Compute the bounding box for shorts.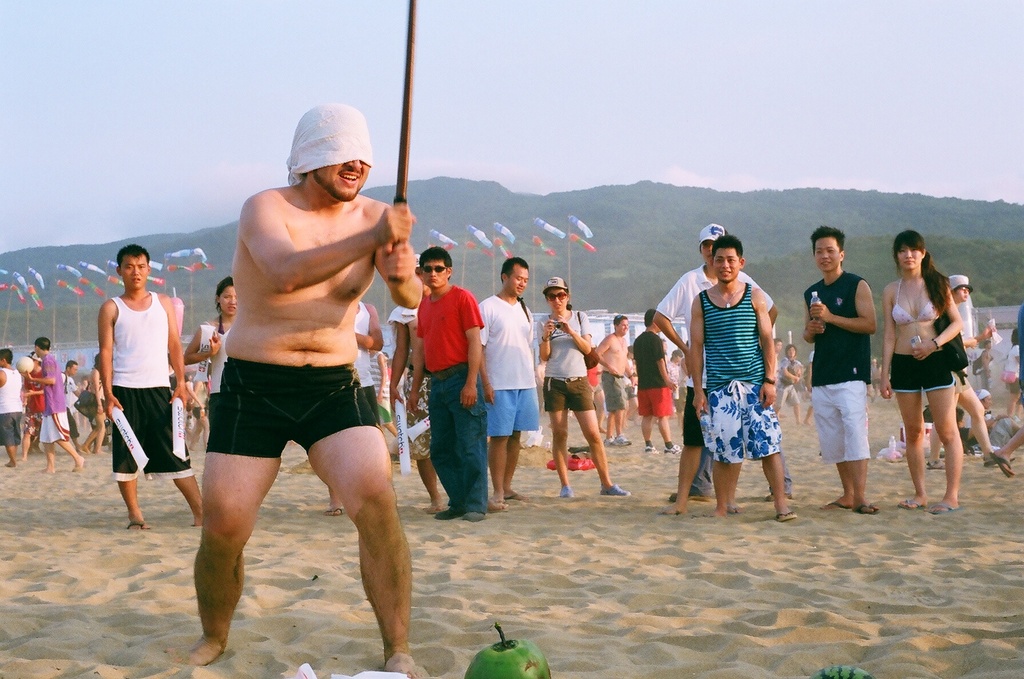
<box>600,373,626,412</box>.
